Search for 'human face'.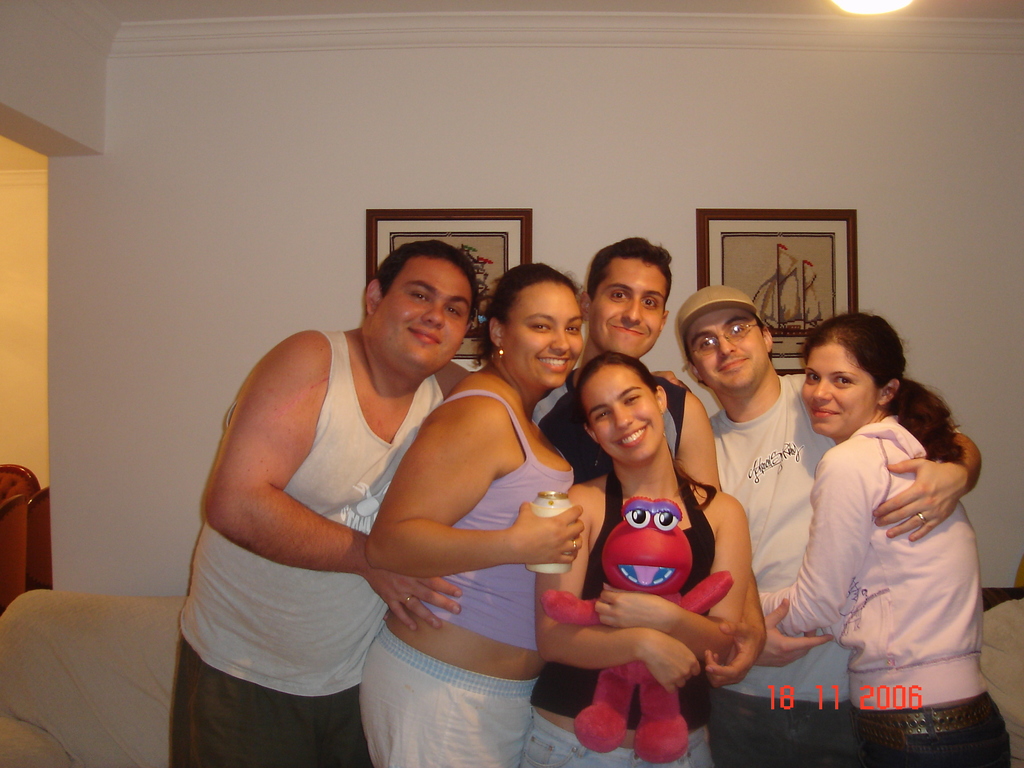
Found at 589/260/665/358.
